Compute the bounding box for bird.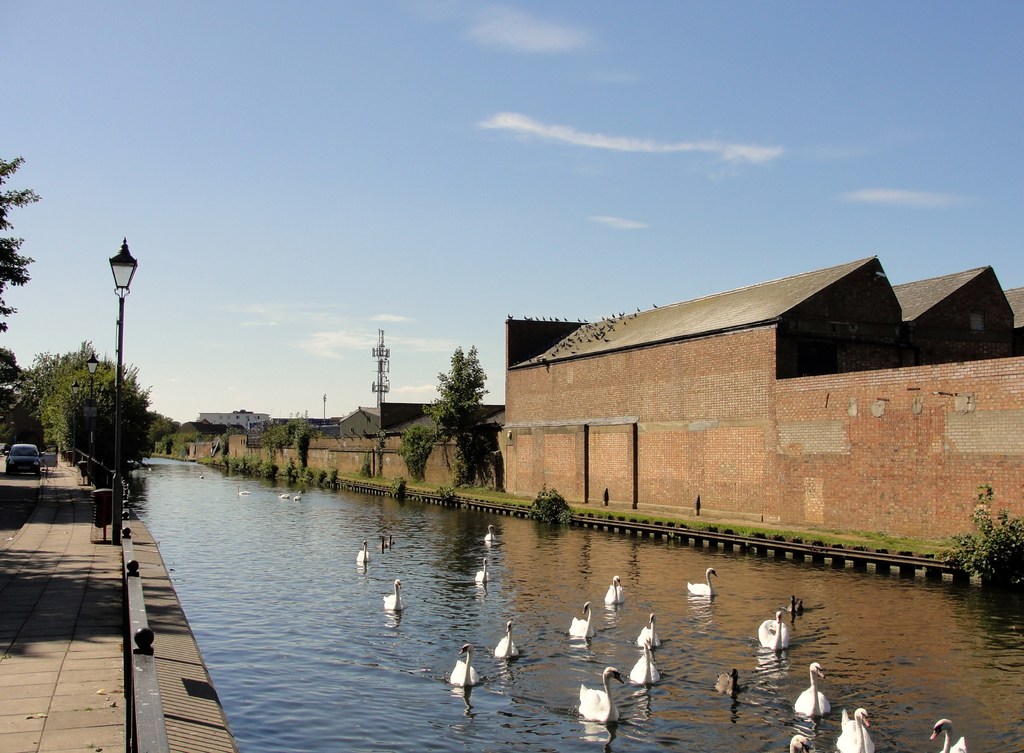
{"x1": 236, "y1": 482, "x2": 257, "y2": 502}.
